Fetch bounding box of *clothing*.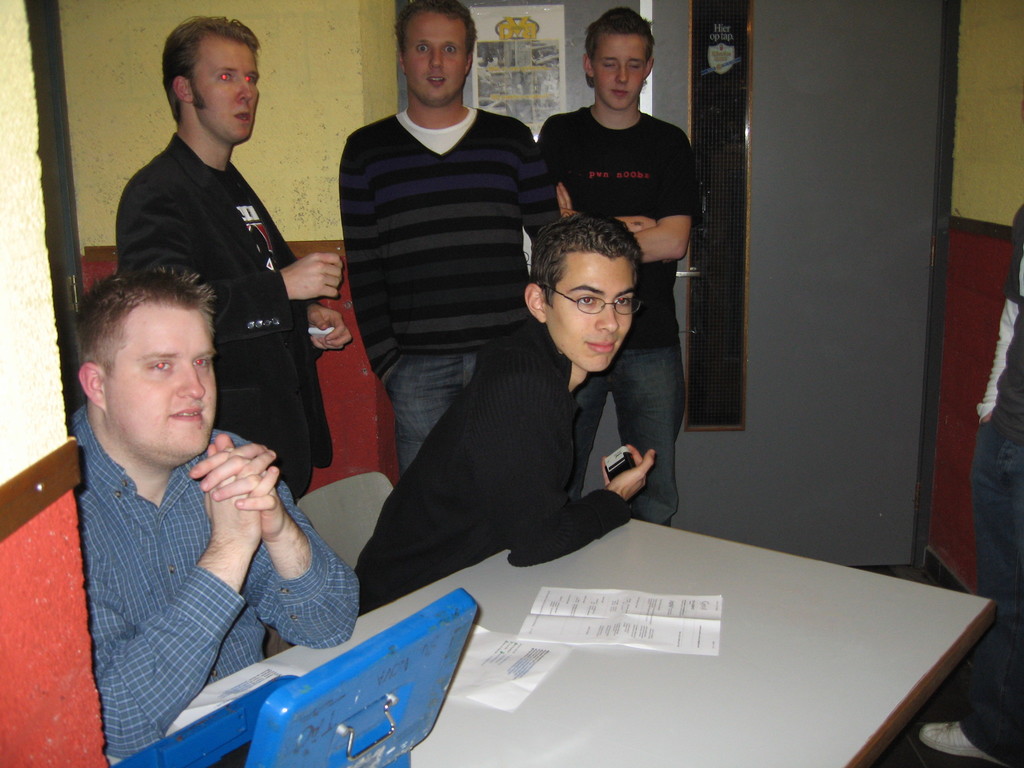
Bbox: detection(336, 101, 564, 486).
